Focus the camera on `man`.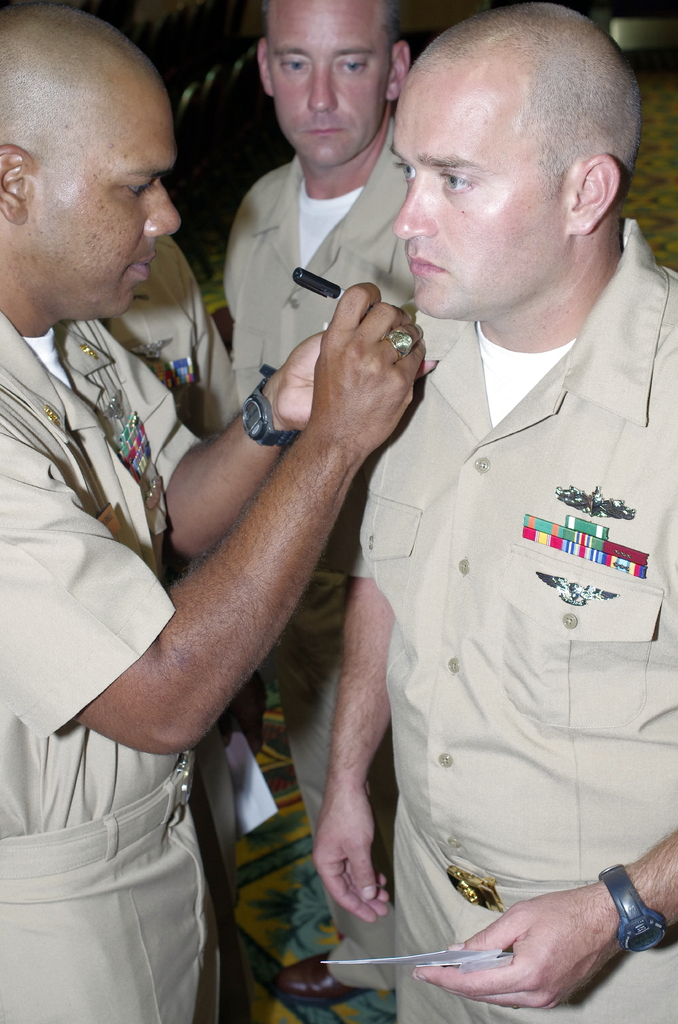
Focus region: (left=312, top=8, right=677, bottom=1023).
